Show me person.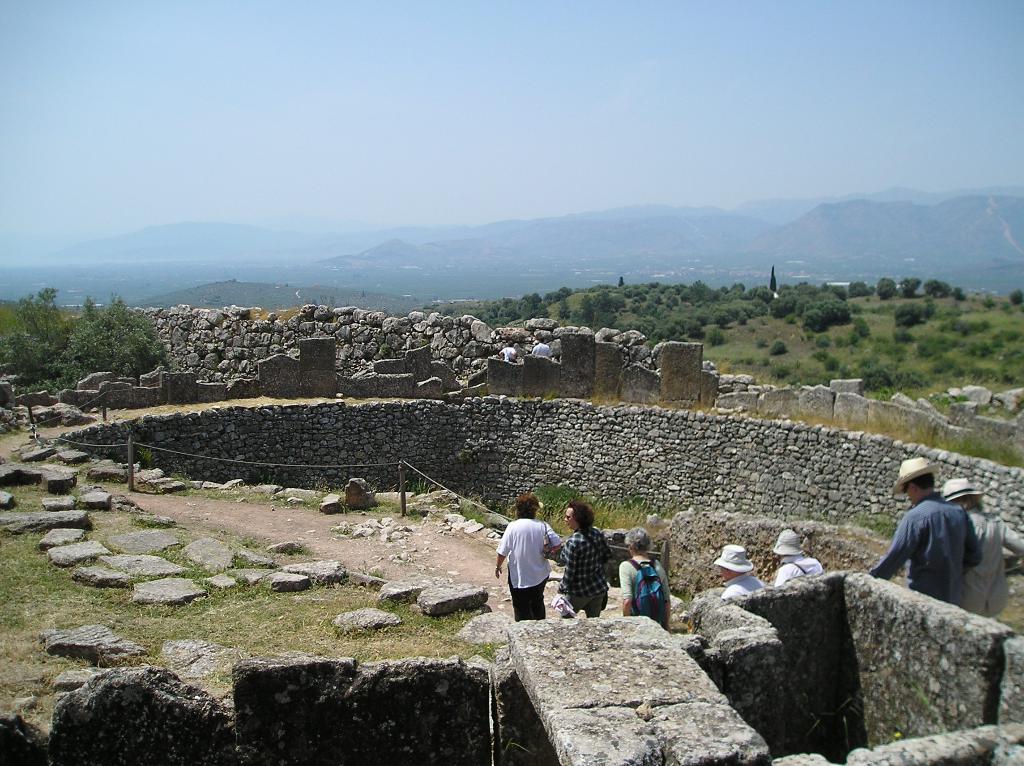
person is here: l=502, t=341, r=518, b=362.
